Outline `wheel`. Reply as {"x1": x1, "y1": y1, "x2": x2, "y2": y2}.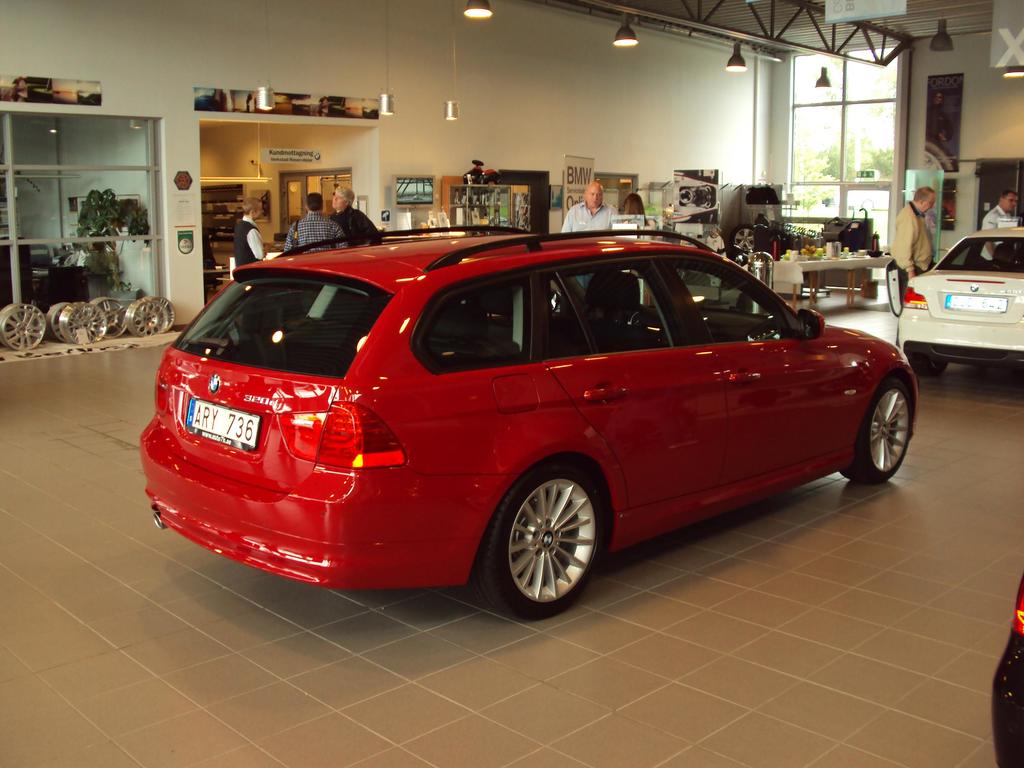
{"x1": 15, "y1": 308, "x2": 45, "y2": 346}.
